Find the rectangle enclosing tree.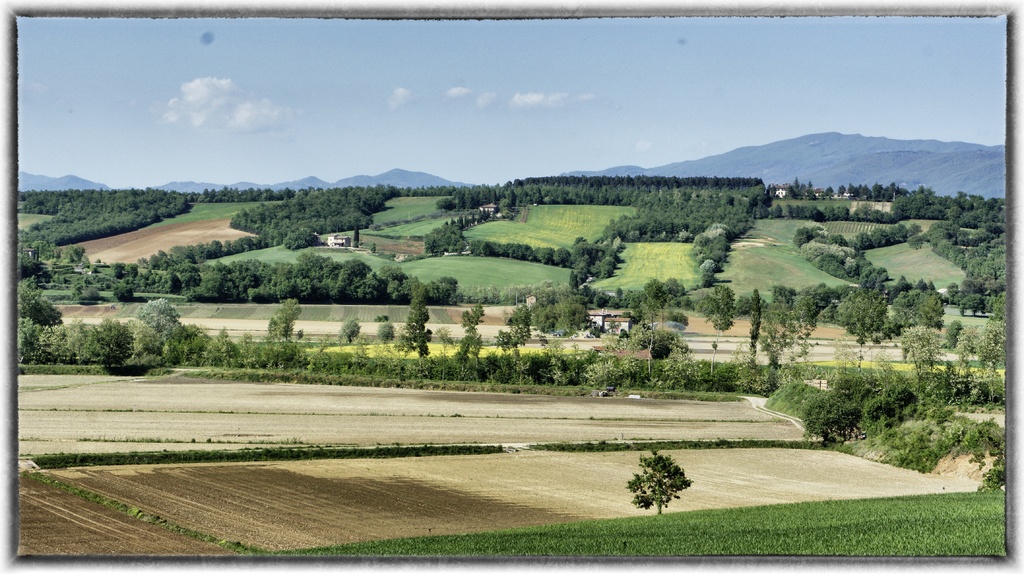
{"left": 891, "top": 287, "right": 946, "bottom": 333}.
